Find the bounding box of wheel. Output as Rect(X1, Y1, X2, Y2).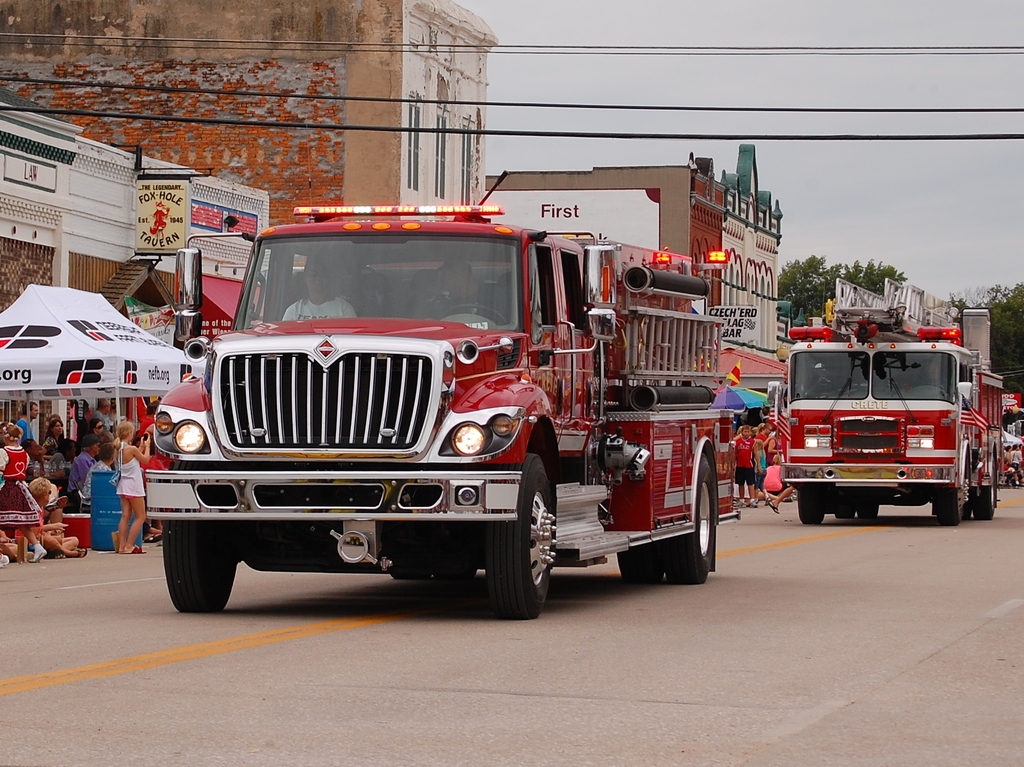
Rect(482, 443, 554, 615).
